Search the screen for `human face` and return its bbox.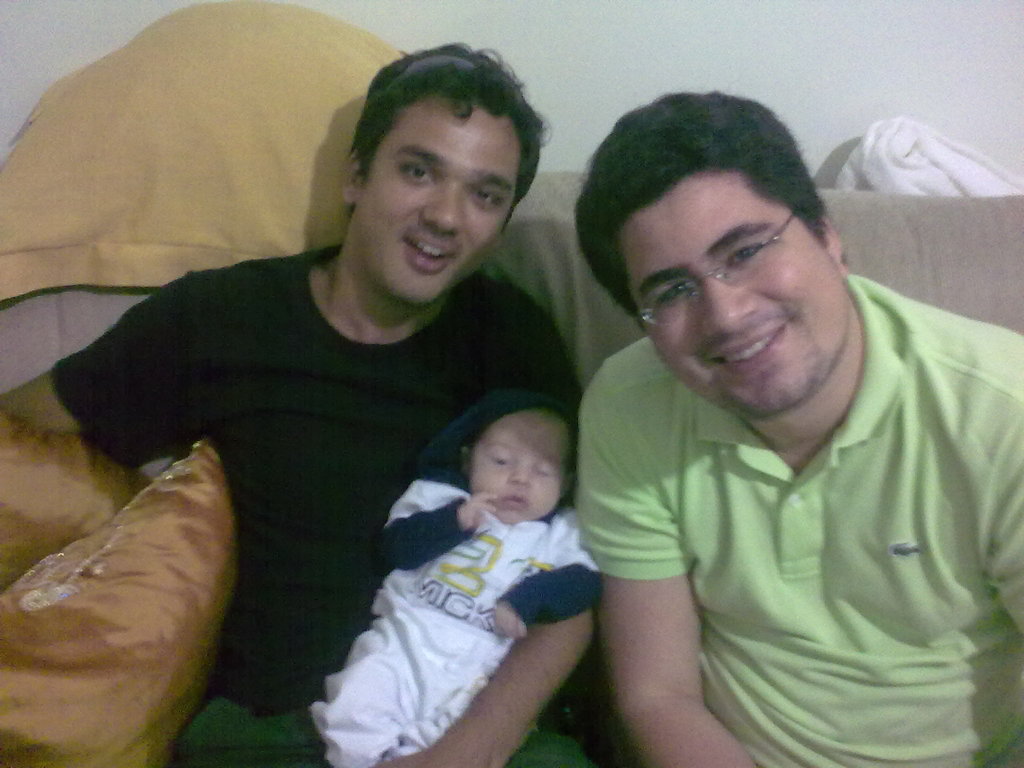
Found: (468, 406, 571, 524).
